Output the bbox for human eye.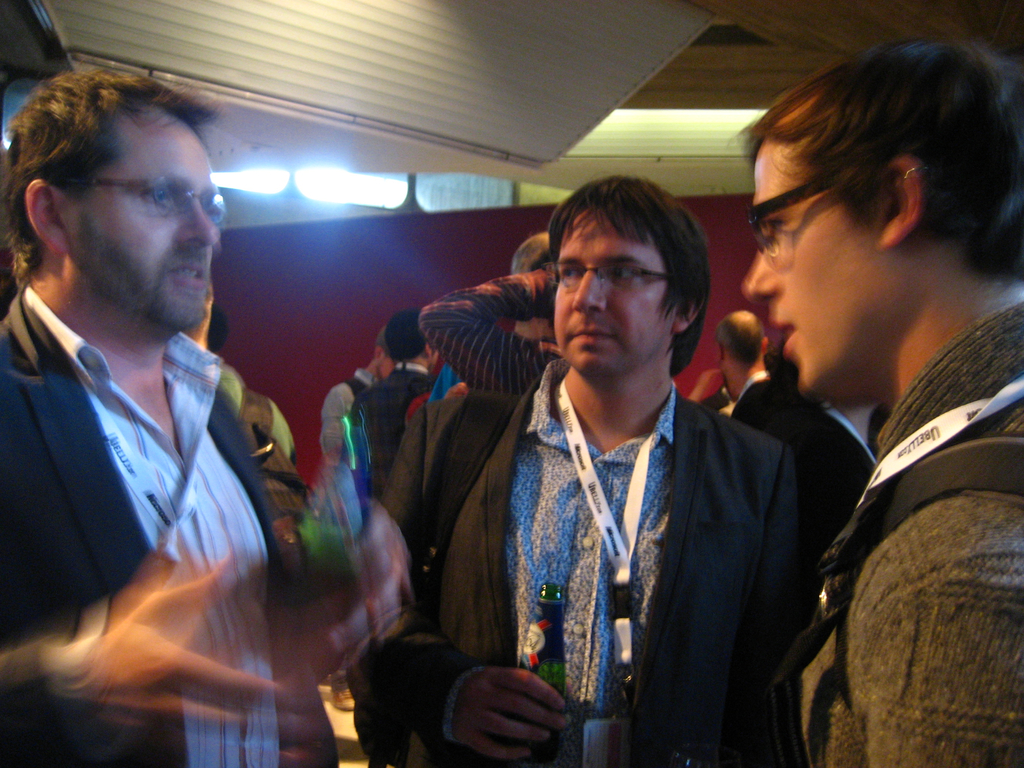
559,262,584,284.
